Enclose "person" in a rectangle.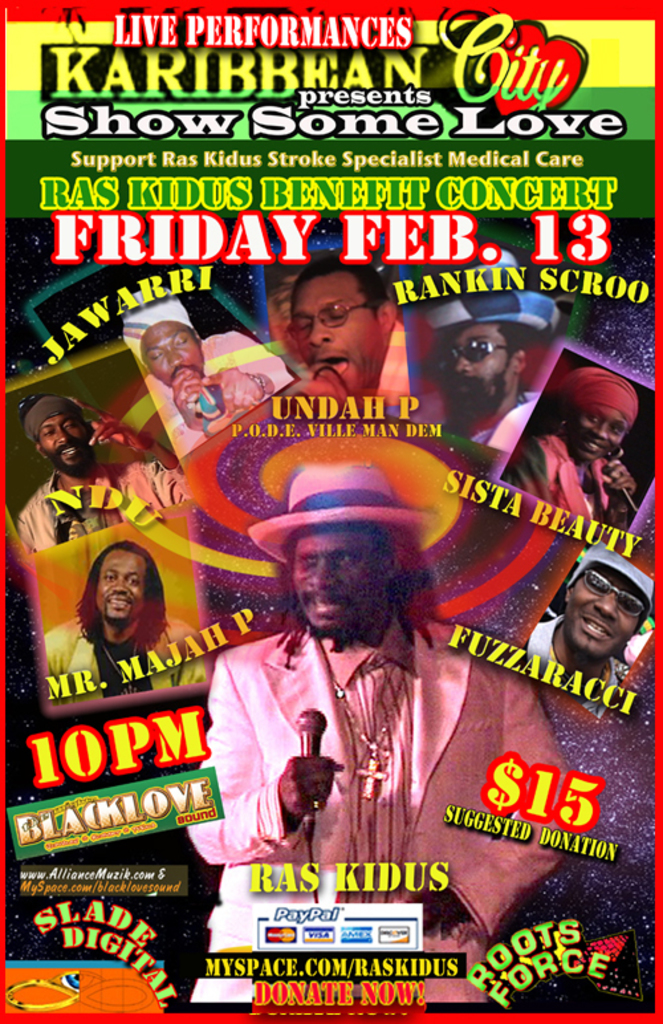
BBox(508, 366, 647, 524).
